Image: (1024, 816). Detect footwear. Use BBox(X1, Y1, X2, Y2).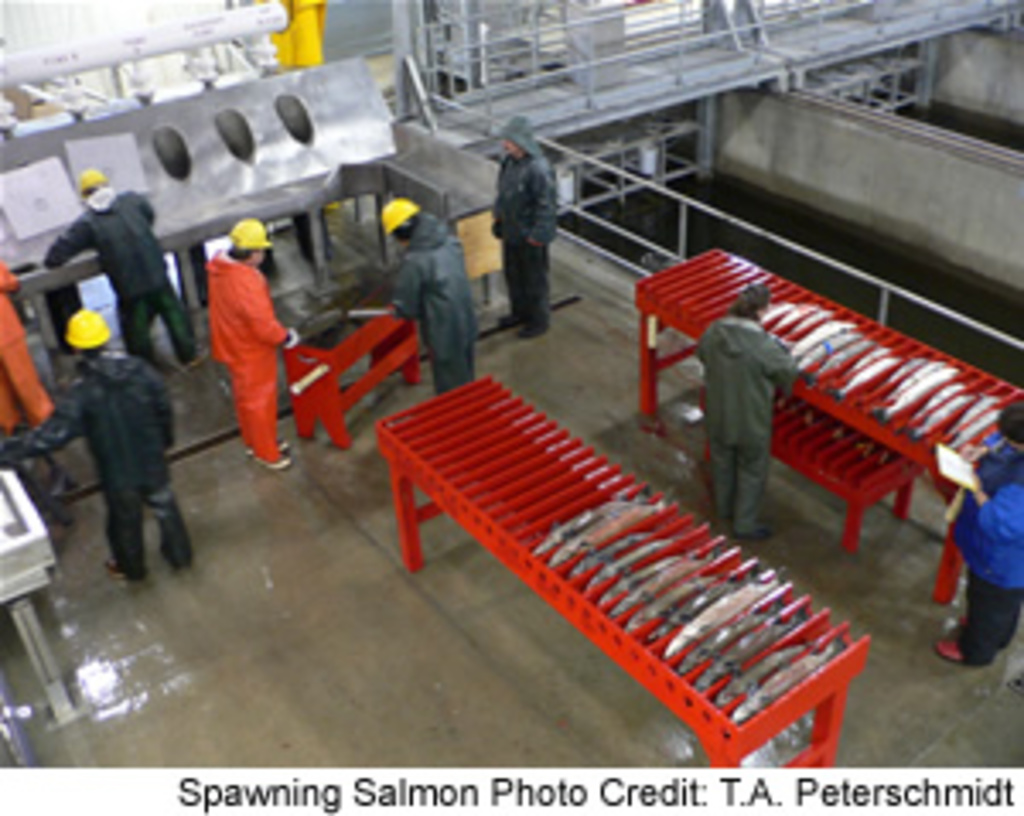
BBox(939, 635, 973, 669).
